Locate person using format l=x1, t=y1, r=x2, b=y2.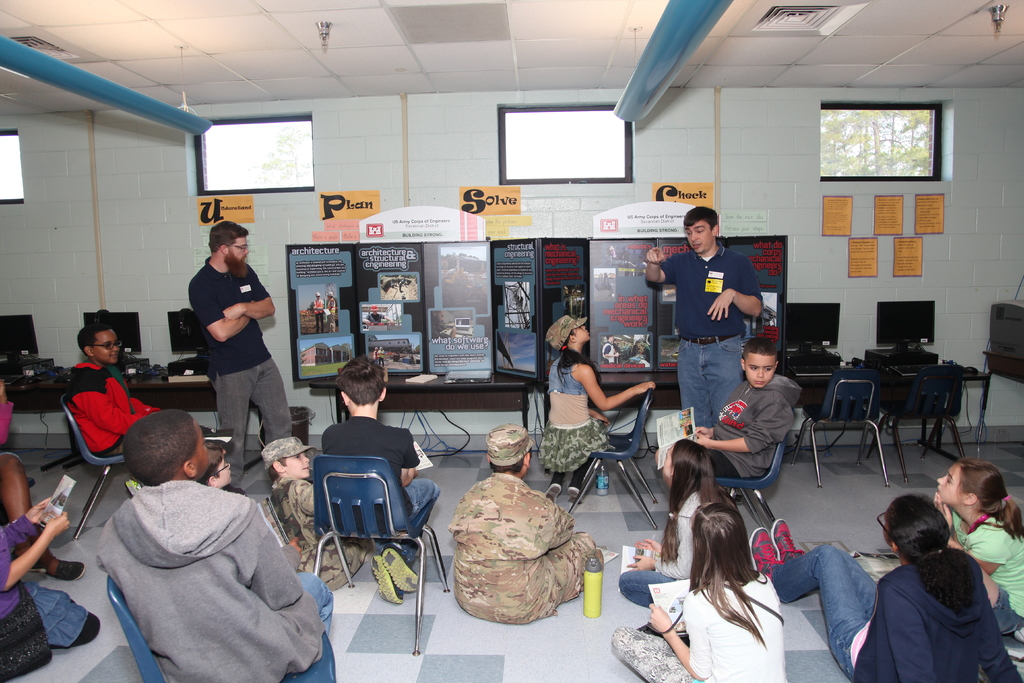
l=86, t=398, r=342, b=682.
